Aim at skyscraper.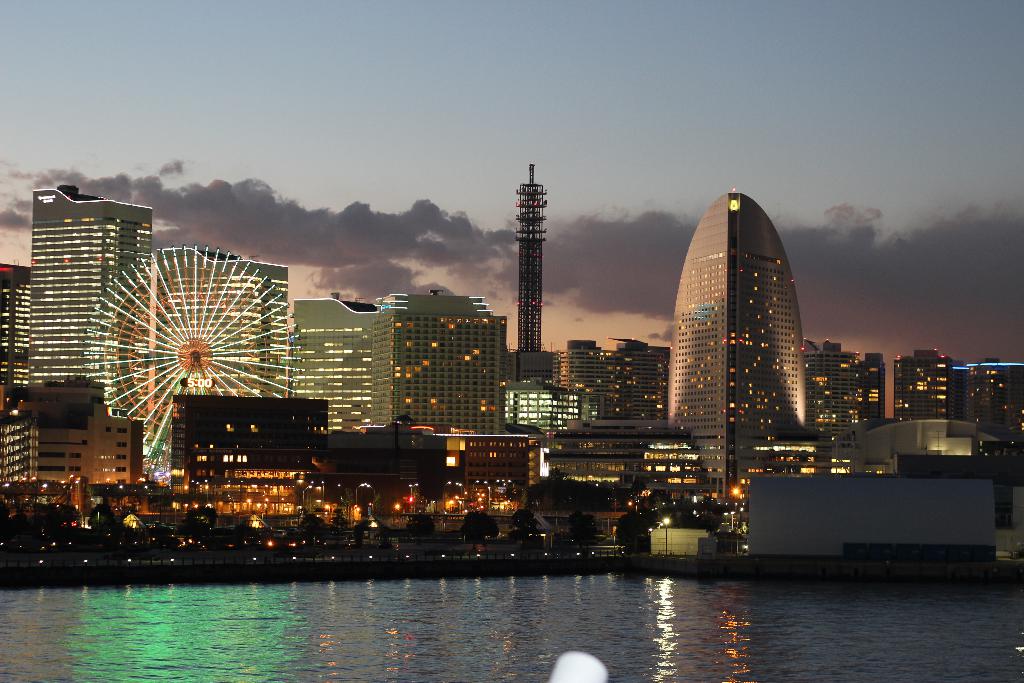
Aimed at <region>668, 190, 807, 493</region>.
